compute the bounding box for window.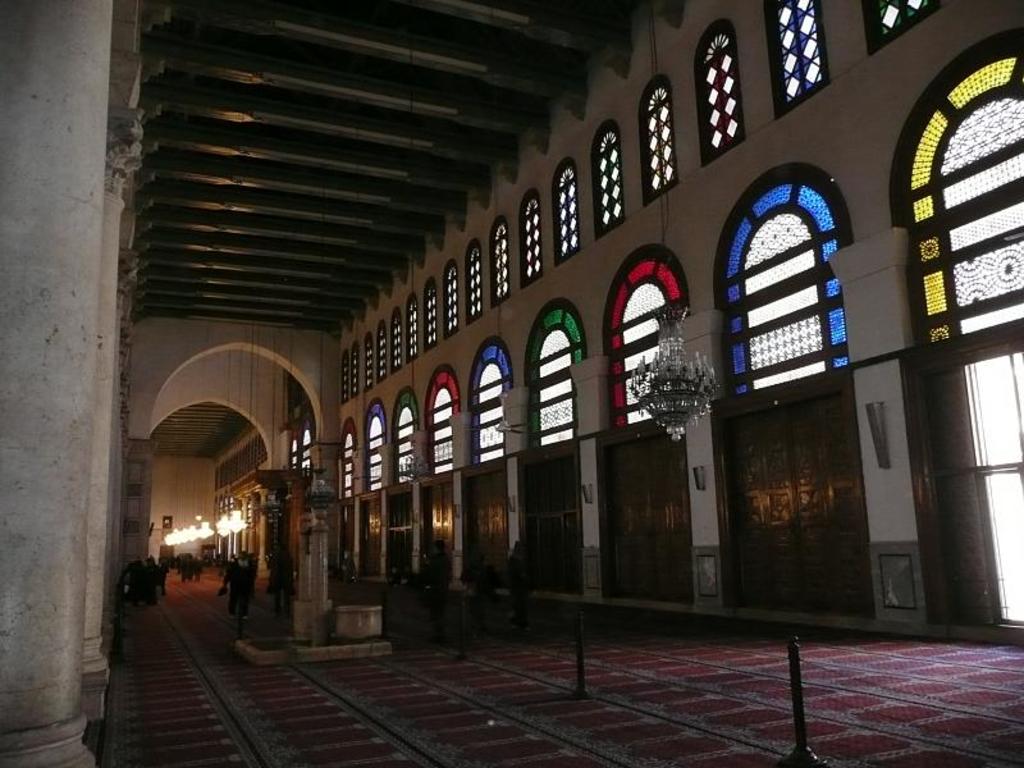
865,0,943,50.
